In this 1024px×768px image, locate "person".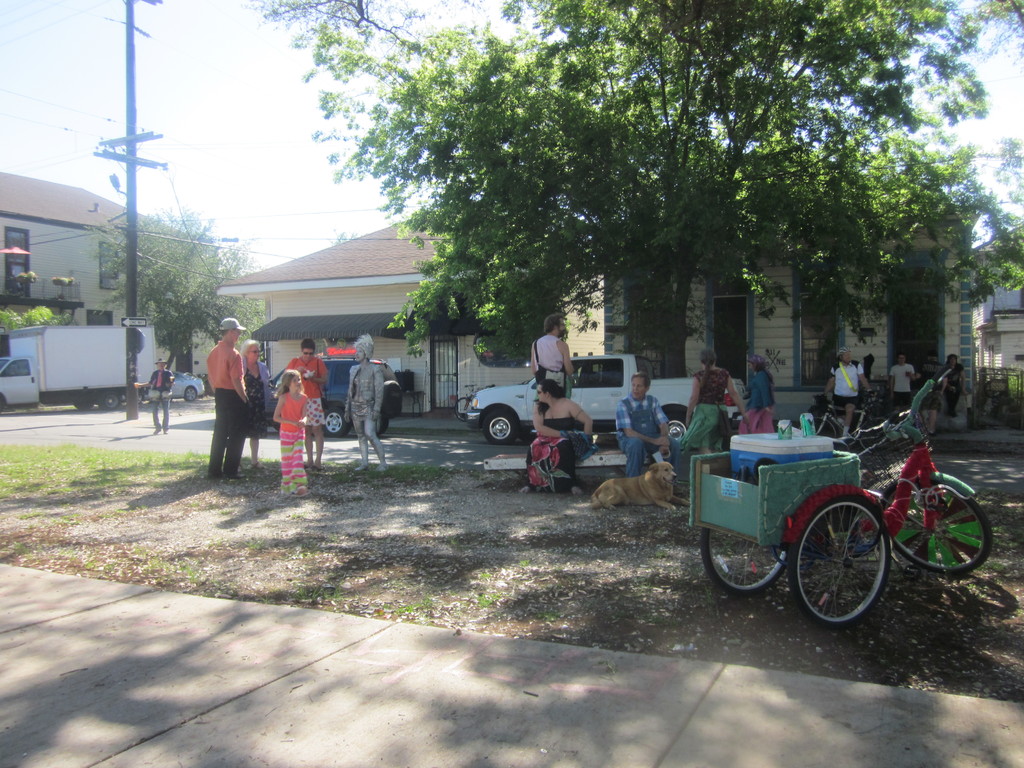
Bounding box: detection(886, 352, 918, 417).
